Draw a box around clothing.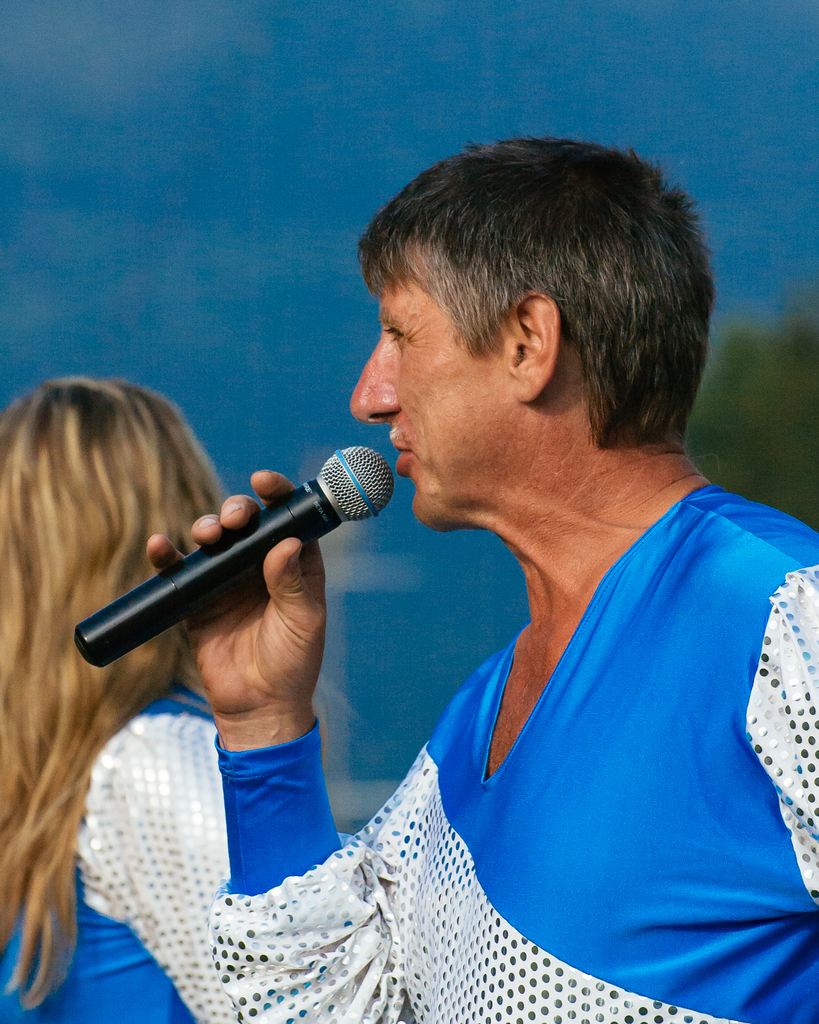
{"left": 0, "top": 679, "right": 234, "bottom": 1023}.
